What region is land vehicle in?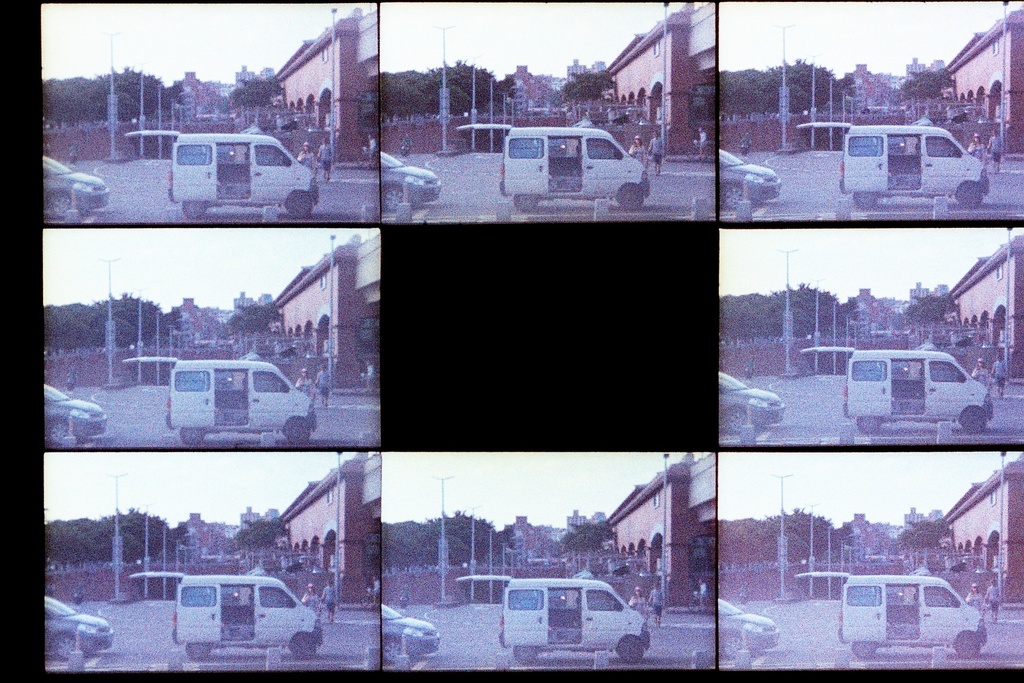
x1=44 y1=595 x2=116 y2=659.
